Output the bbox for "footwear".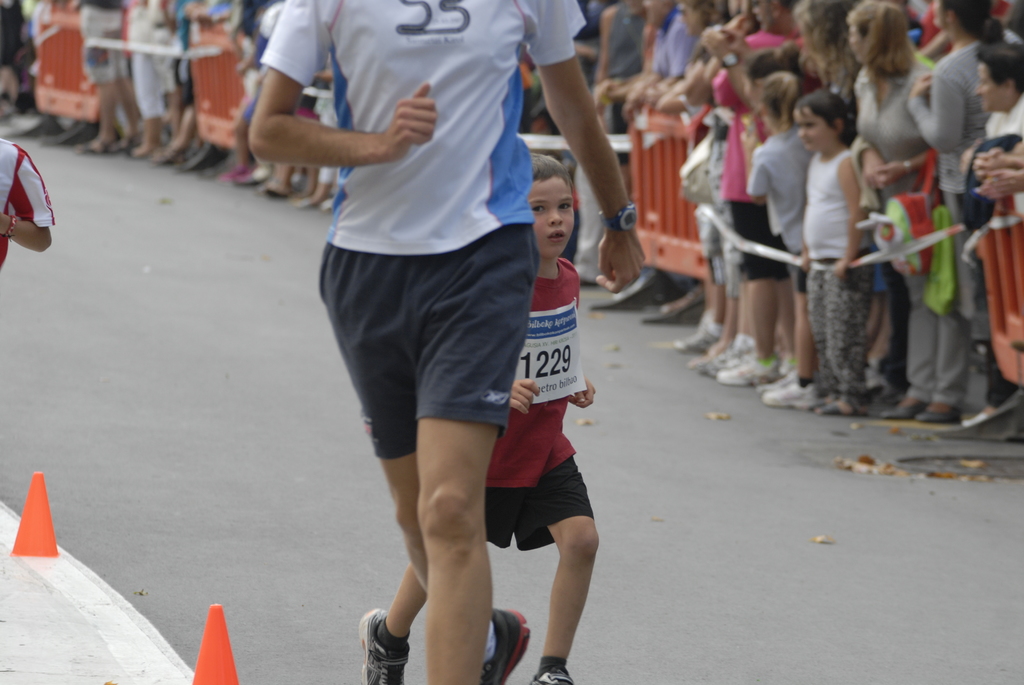
483/606/532/684.
